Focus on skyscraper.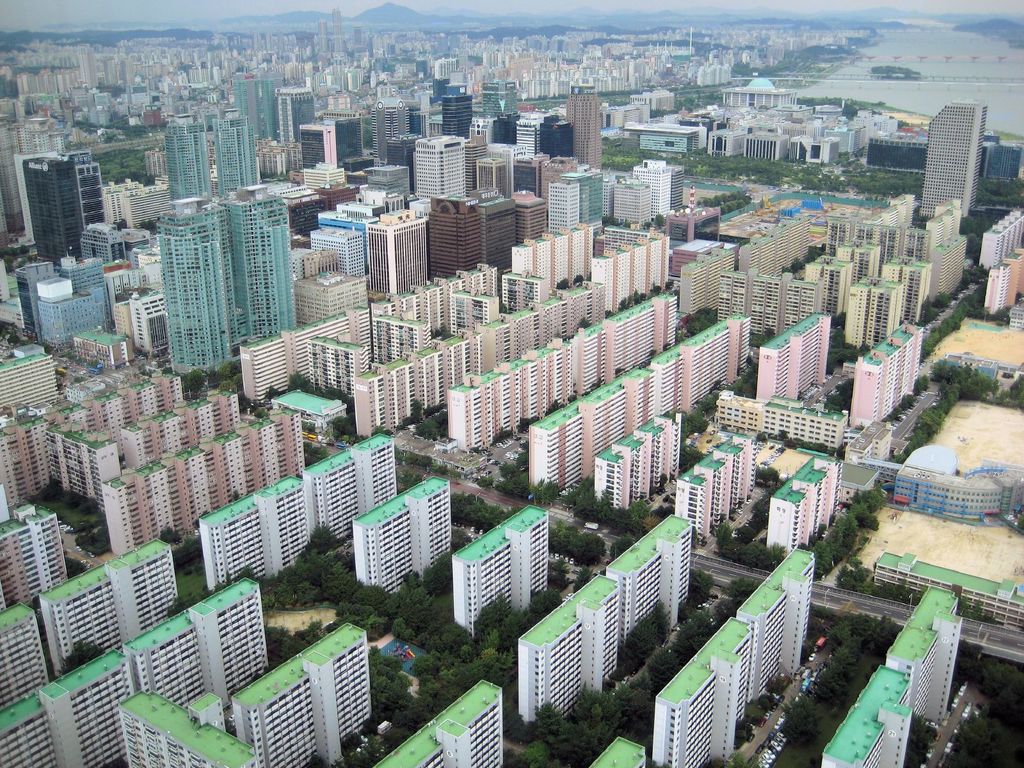
Focused at <region>567, 82, 616, 159</region>.
